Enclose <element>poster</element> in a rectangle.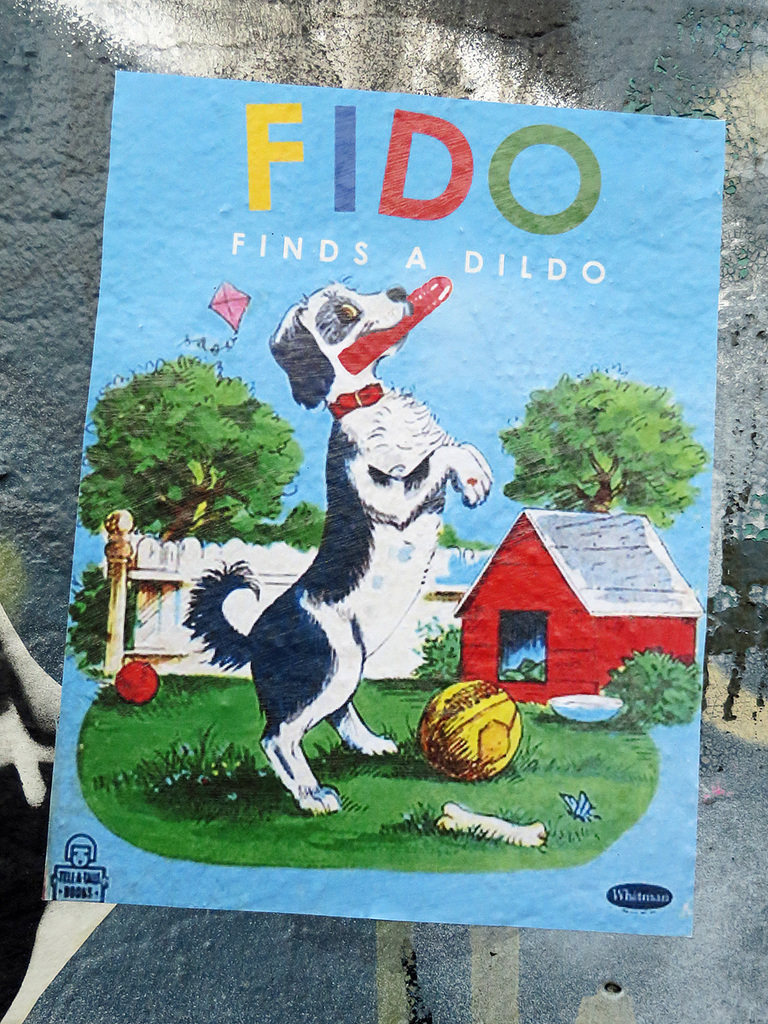
45:73:726:940.
